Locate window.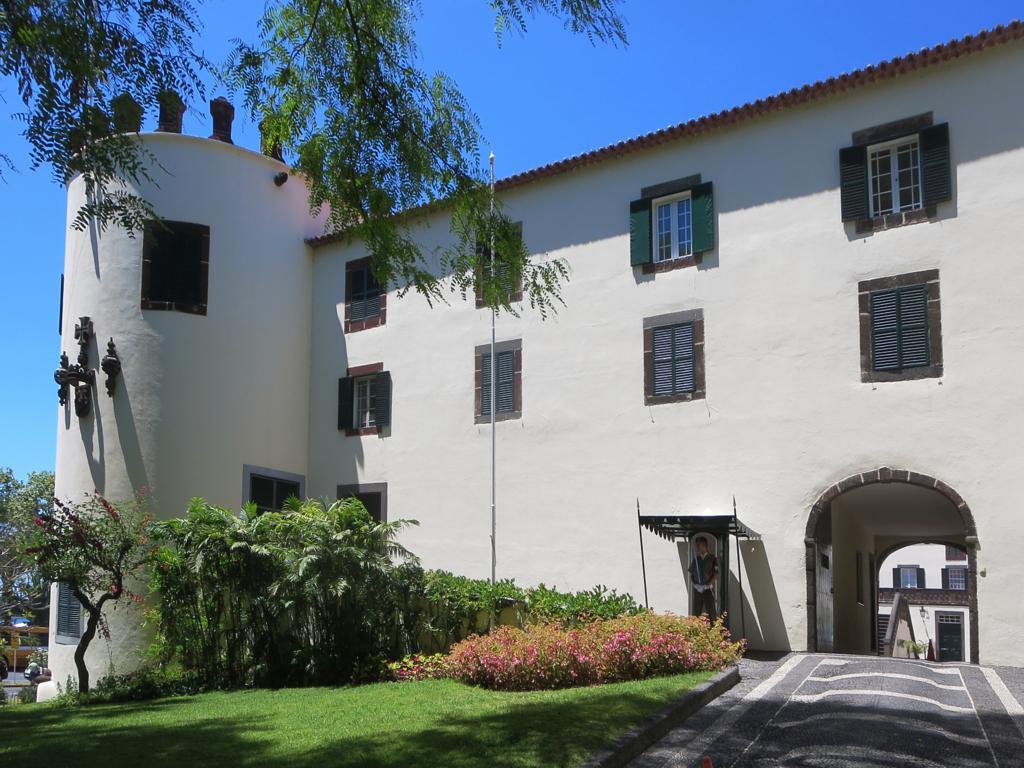
Bounding box: bbox=(330, 362, 390, 424).
